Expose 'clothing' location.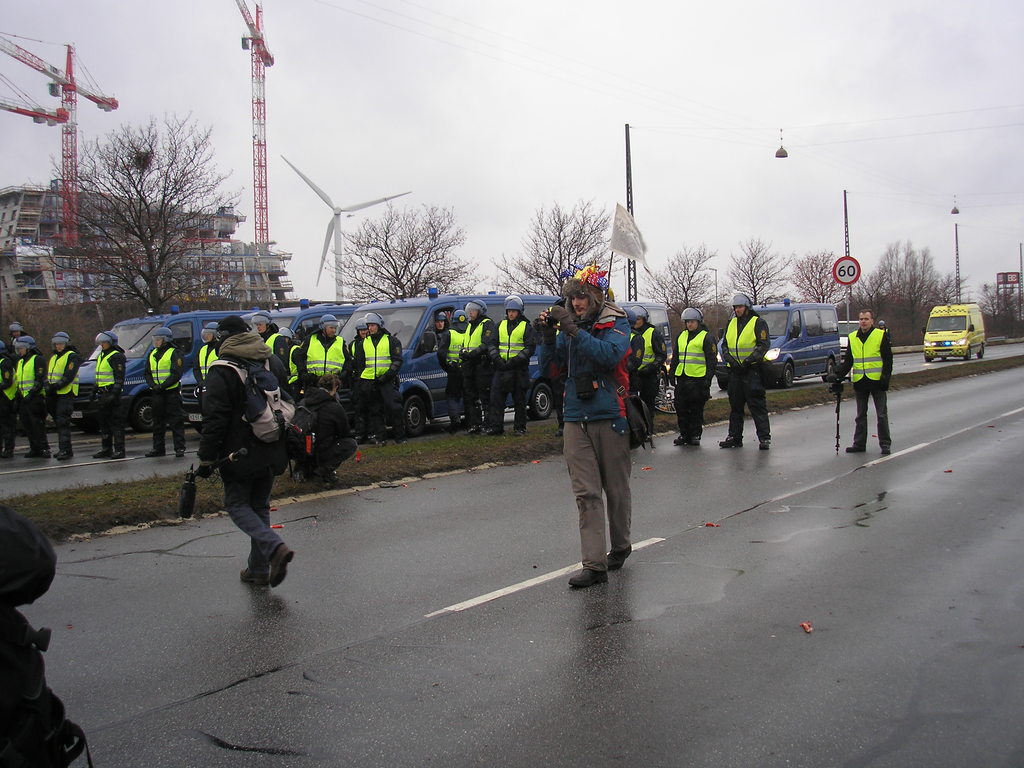
Exposed at 292, 331, 349, 431.
